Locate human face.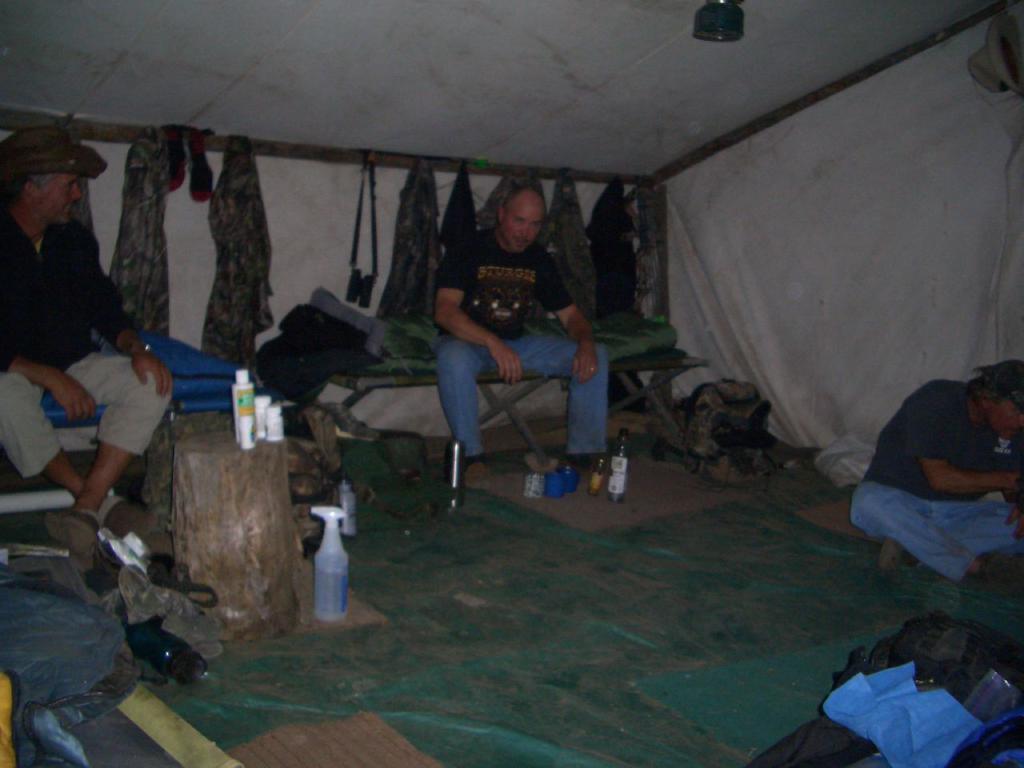
Bounding box: bbox=(43, 175, 86, 226).
